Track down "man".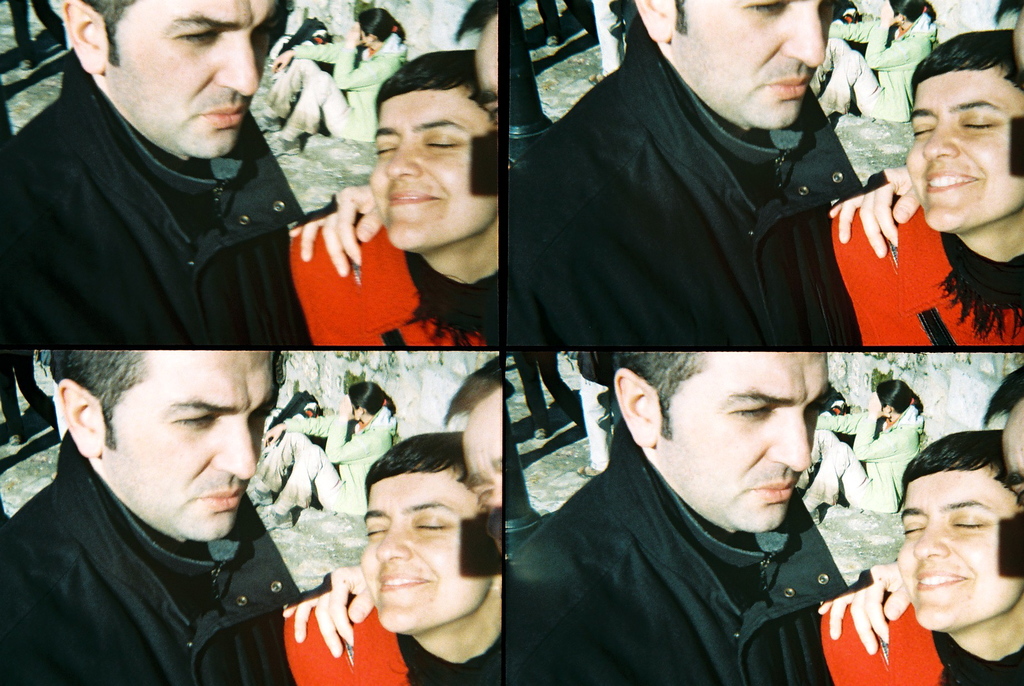
Tracked to <bbox>507, 0, 873, 354</bbox>.
